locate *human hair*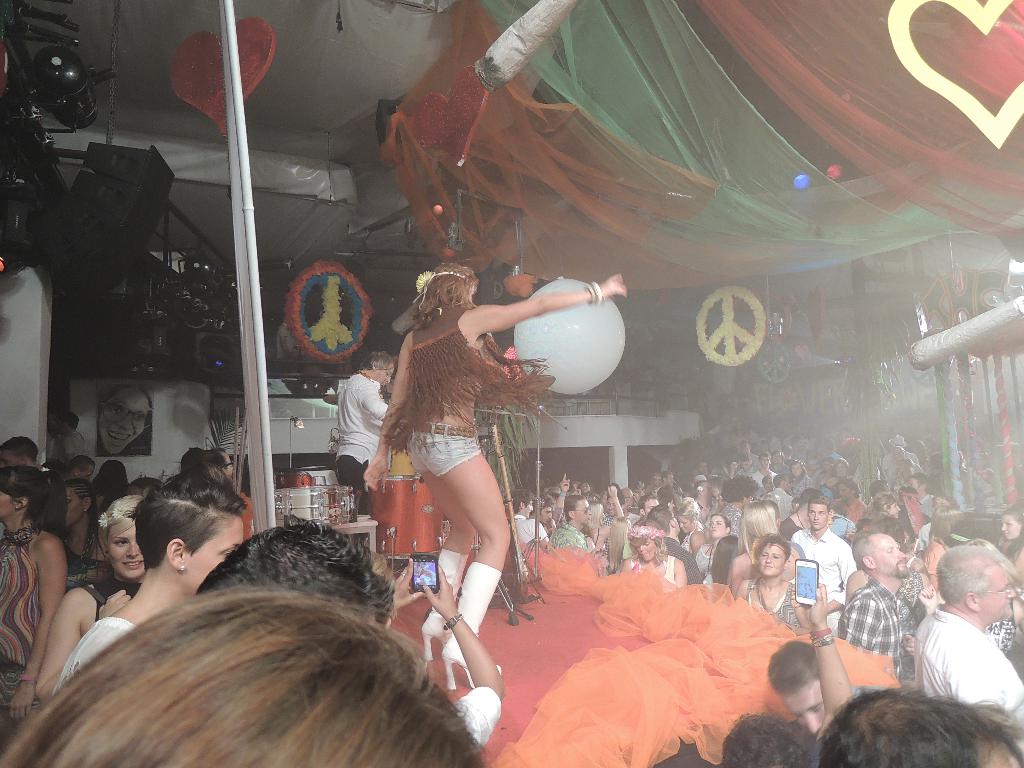
[left=509, top=489, right=530, bottom=513]
